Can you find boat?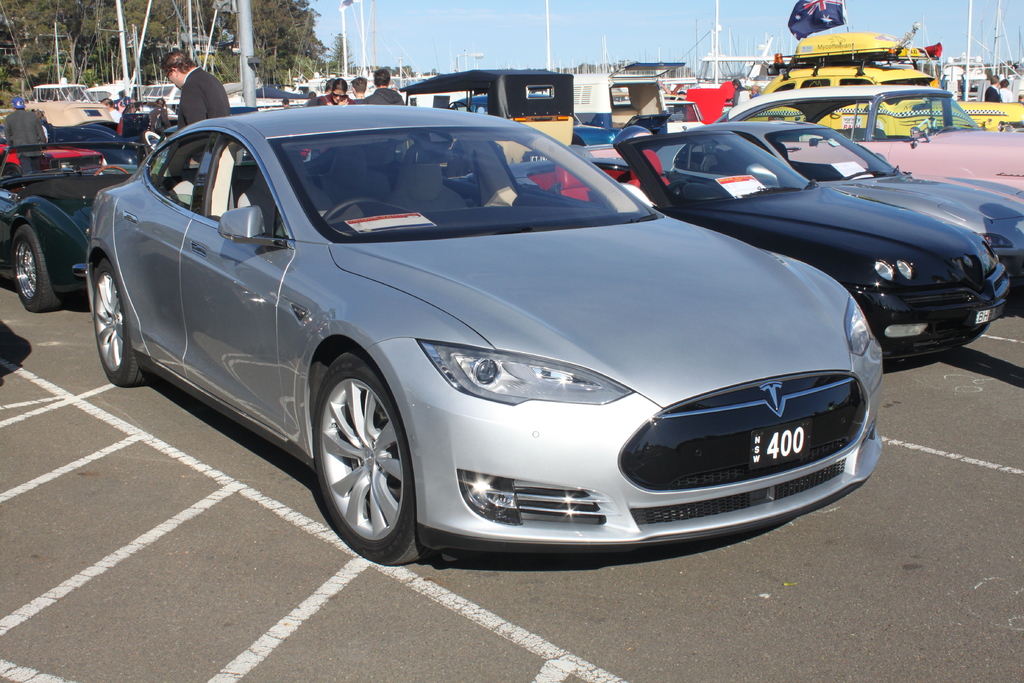
Yes, bounding box: x1=29, y1=19, x2=100, y2=101.
